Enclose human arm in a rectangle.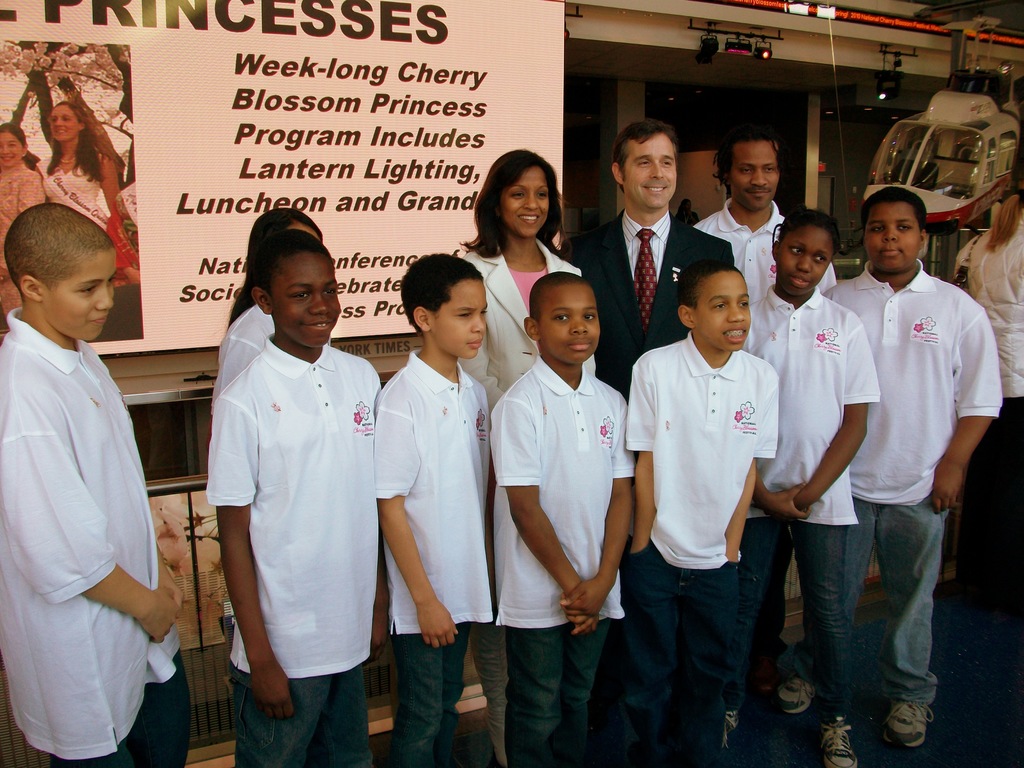
[x1=556, y1=394, x2=636, y2=641].
